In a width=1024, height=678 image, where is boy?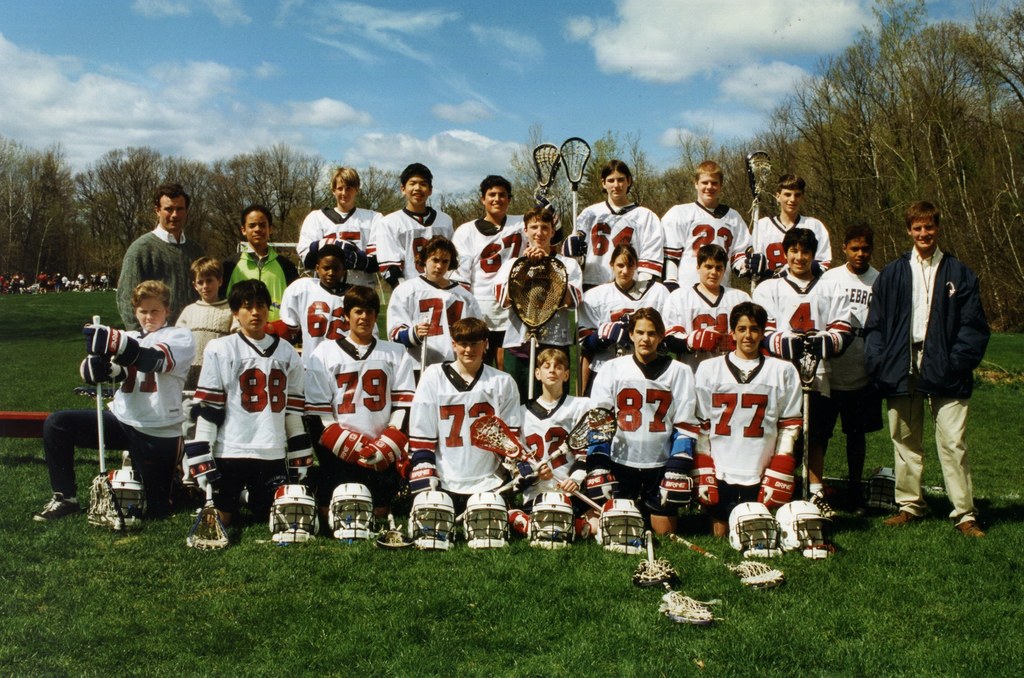
bbox=[572, 155, 661, 296].
